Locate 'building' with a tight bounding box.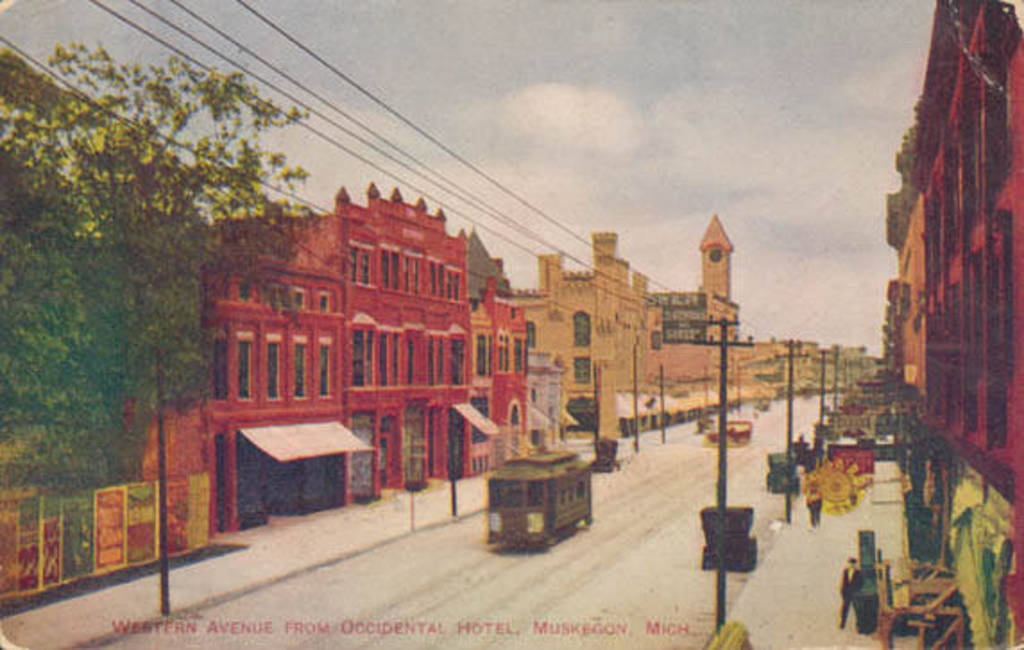
[left=508, top=229, right=662, bottom=440].
